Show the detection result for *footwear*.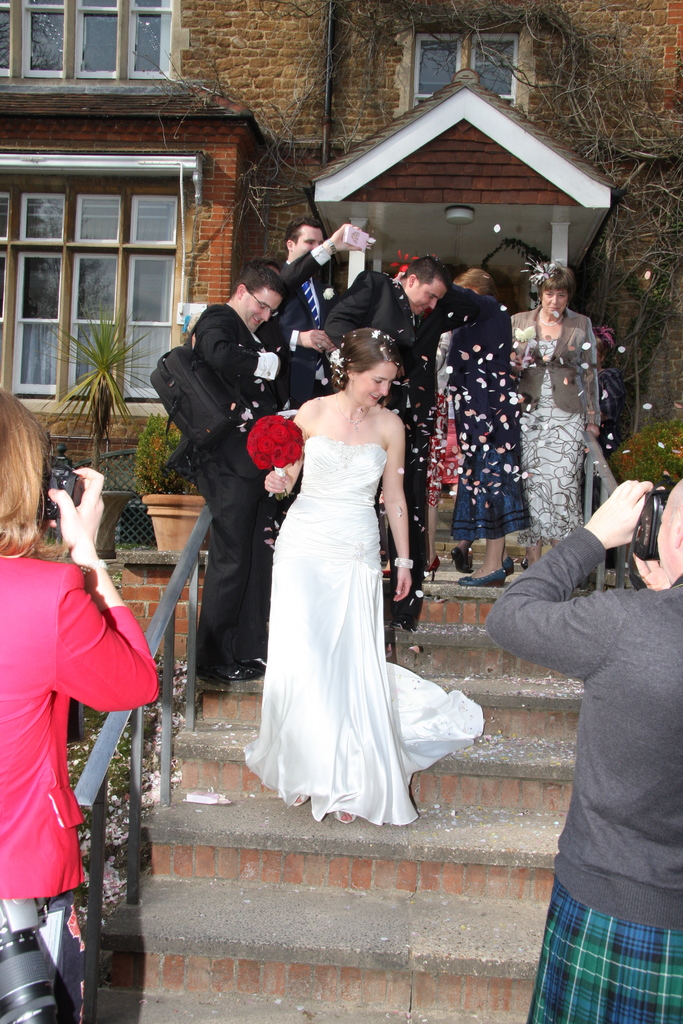
select_region(446, 547, 470, 575).
